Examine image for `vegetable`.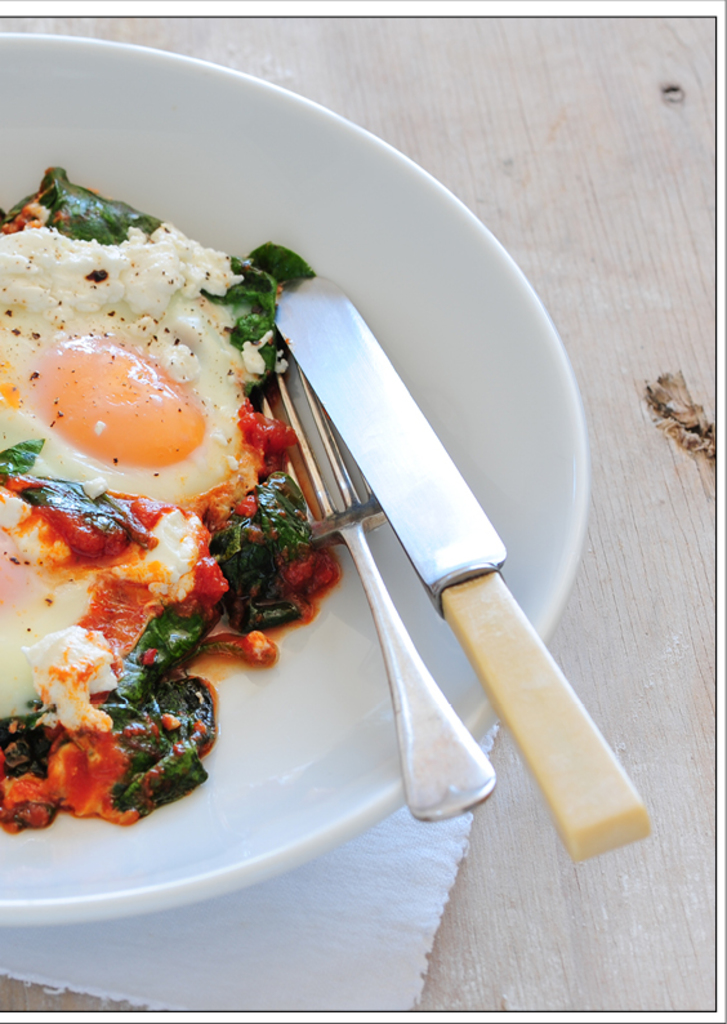
Examination result: bbox=(97, 610, 217, 825).
